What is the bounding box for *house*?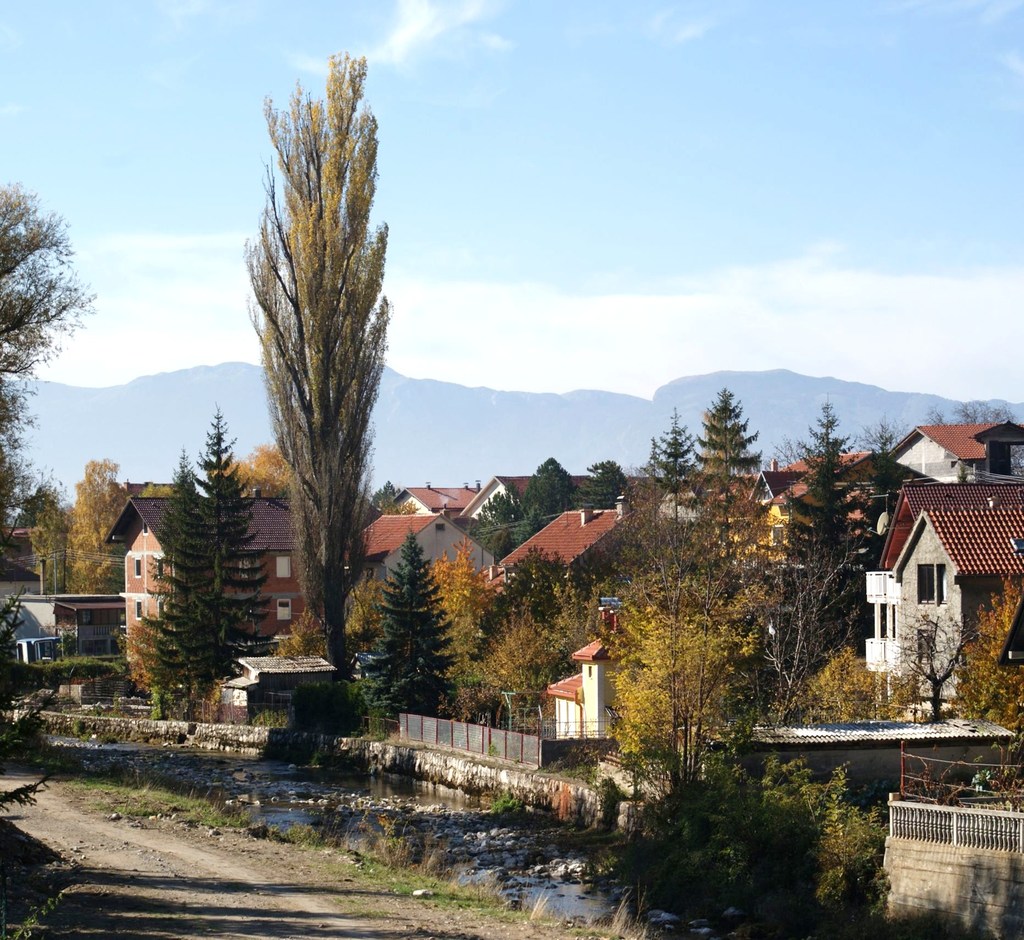
478,493,657,580.
